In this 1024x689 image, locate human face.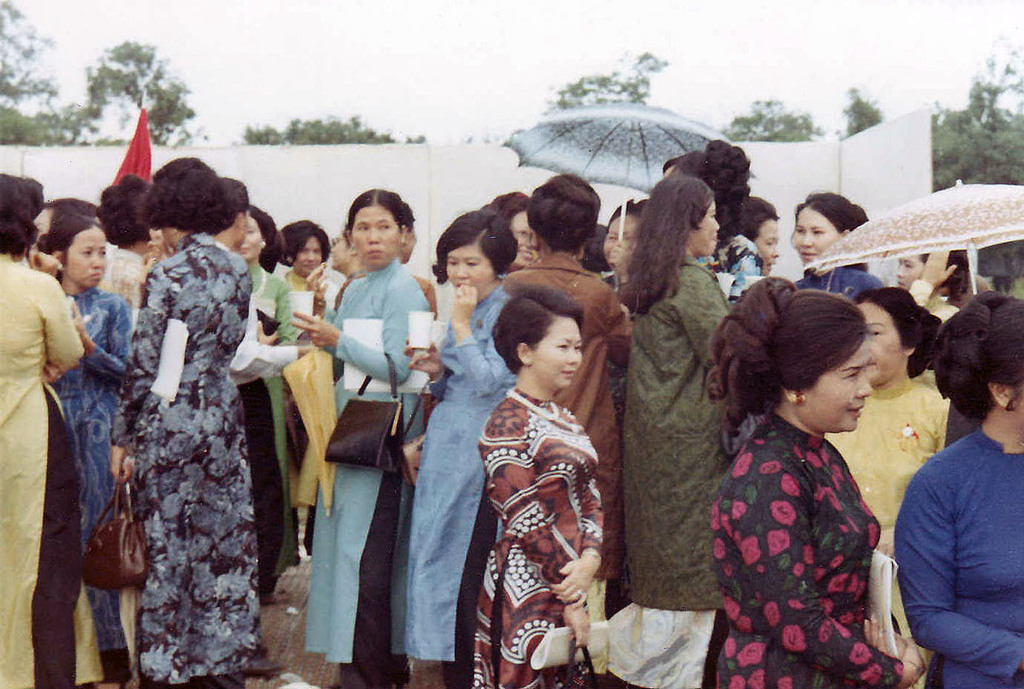
Bounding box: 67 225 106 289.
